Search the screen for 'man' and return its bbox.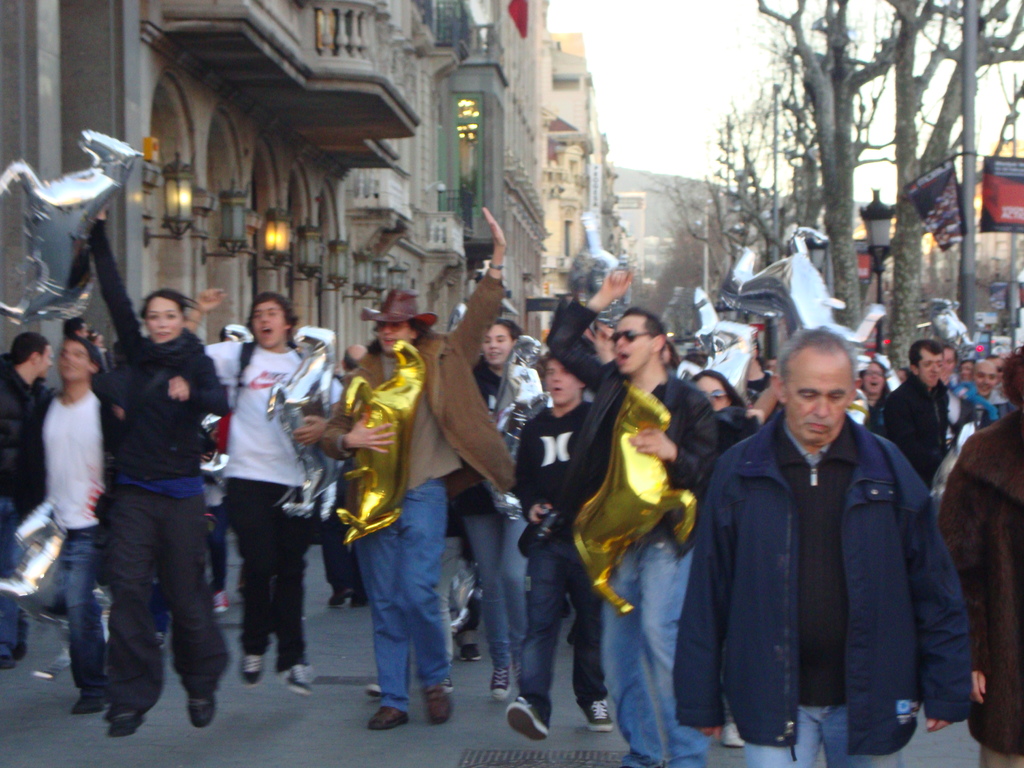
Found: bbox=(875, 342, 948, 488).
